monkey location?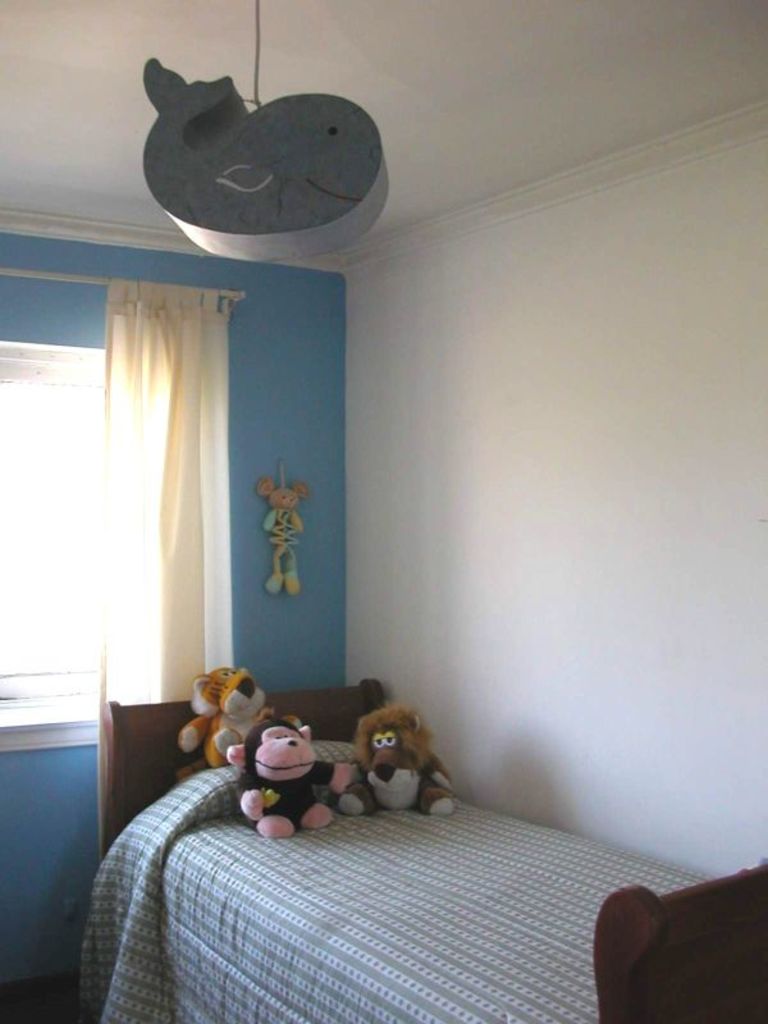
crop(237, 717, 353, 842)
